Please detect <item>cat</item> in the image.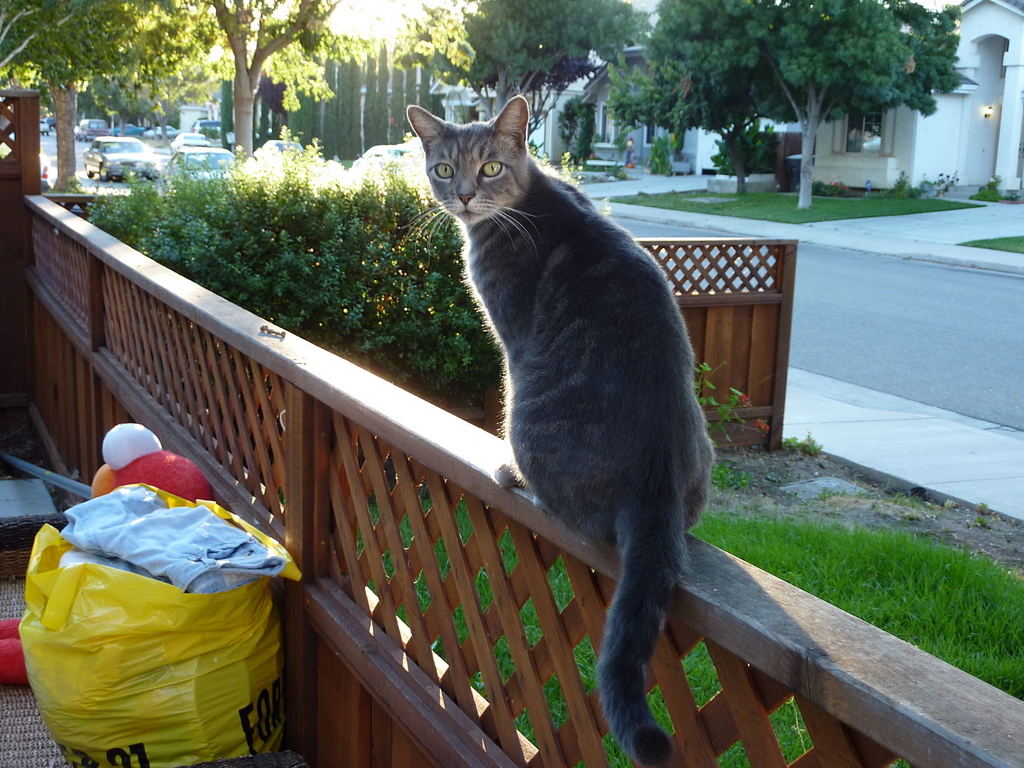
bbox=[404, 103, 718, 765].
